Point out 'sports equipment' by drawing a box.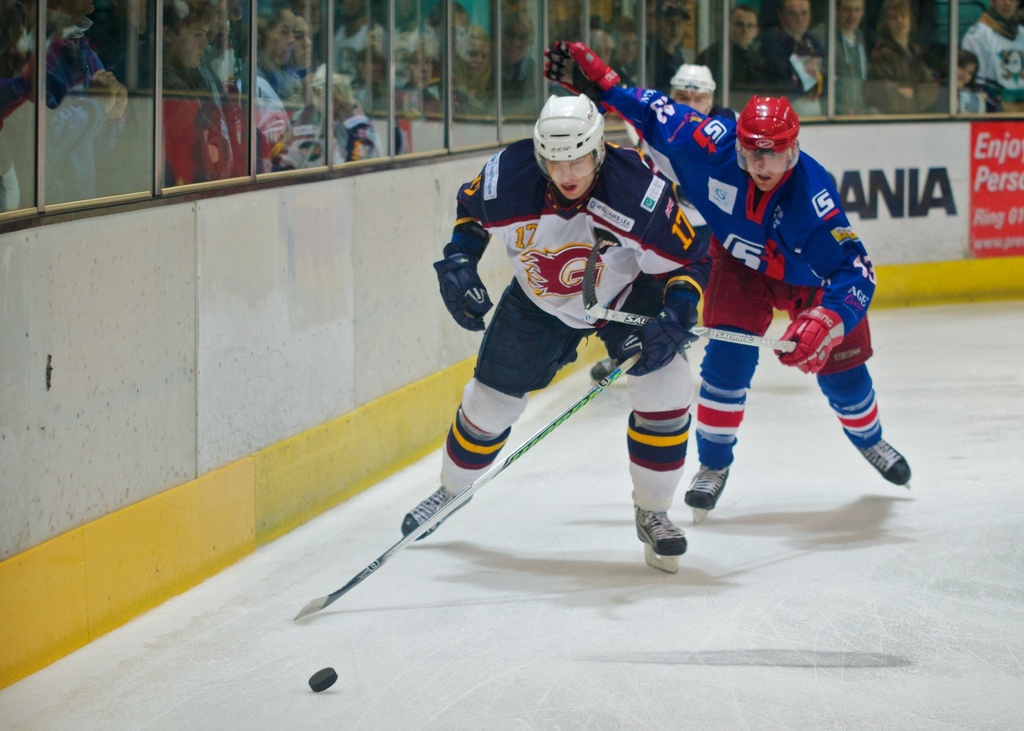
left=852, top=439, right=913, bottom=490.
